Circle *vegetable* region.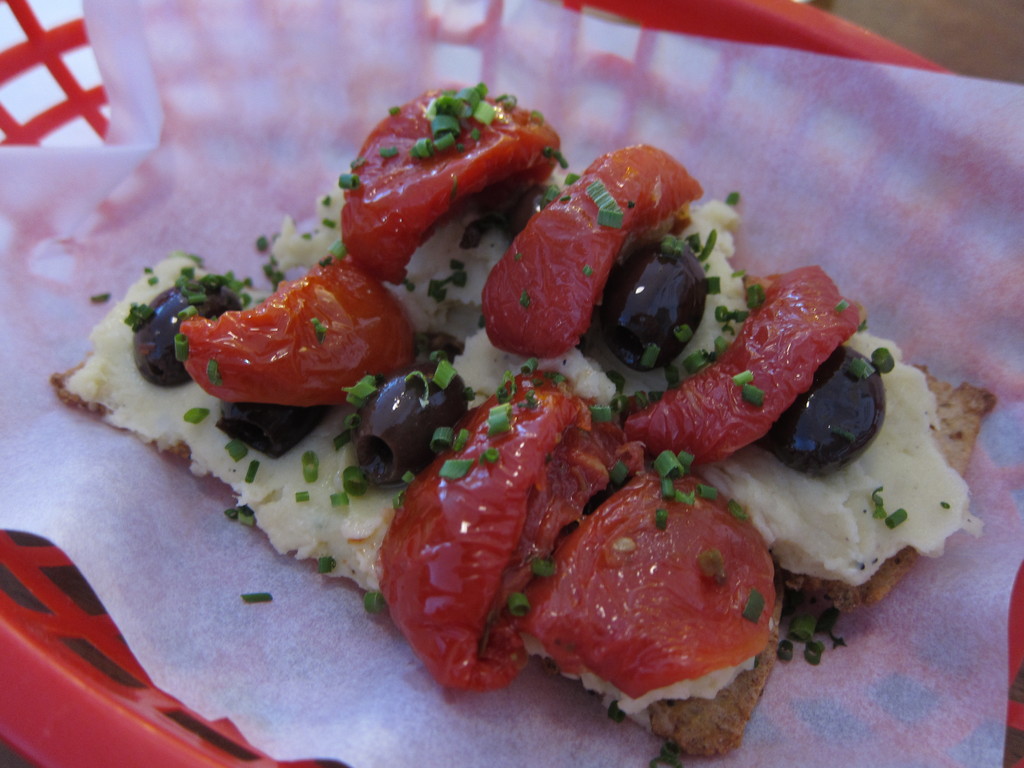
Region: Rect(173, 256, 414, 413).
